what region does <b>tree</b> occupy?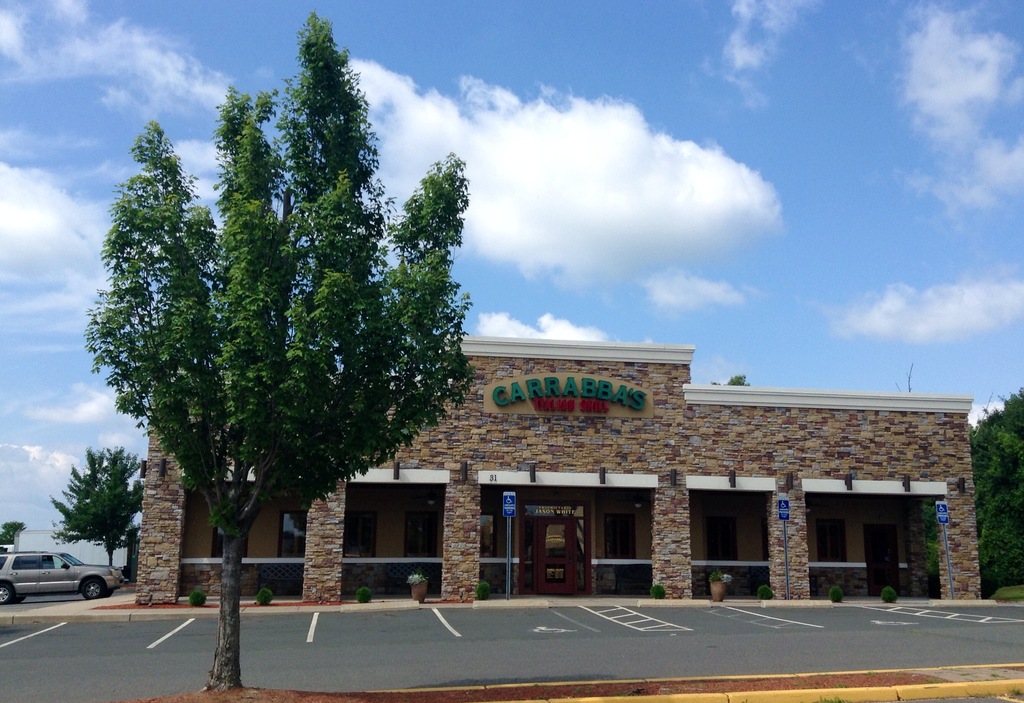
Rect(74, 8, 480, 691).
